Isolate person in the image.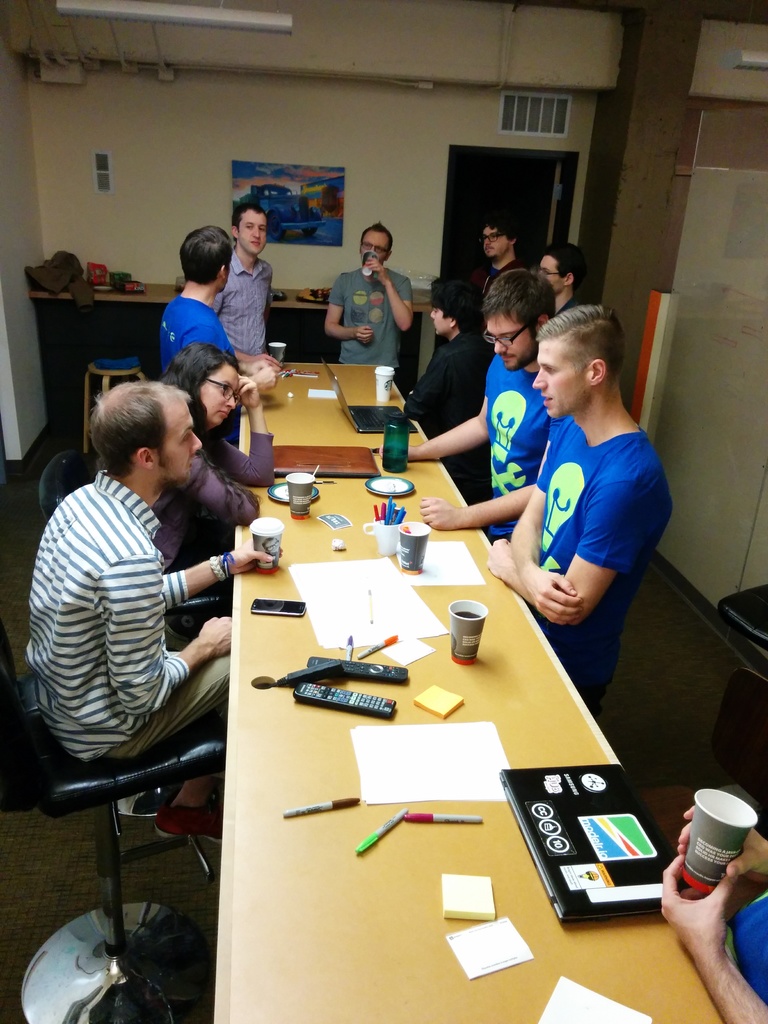
Isolated region: crop(156, 335, 278, 572).
